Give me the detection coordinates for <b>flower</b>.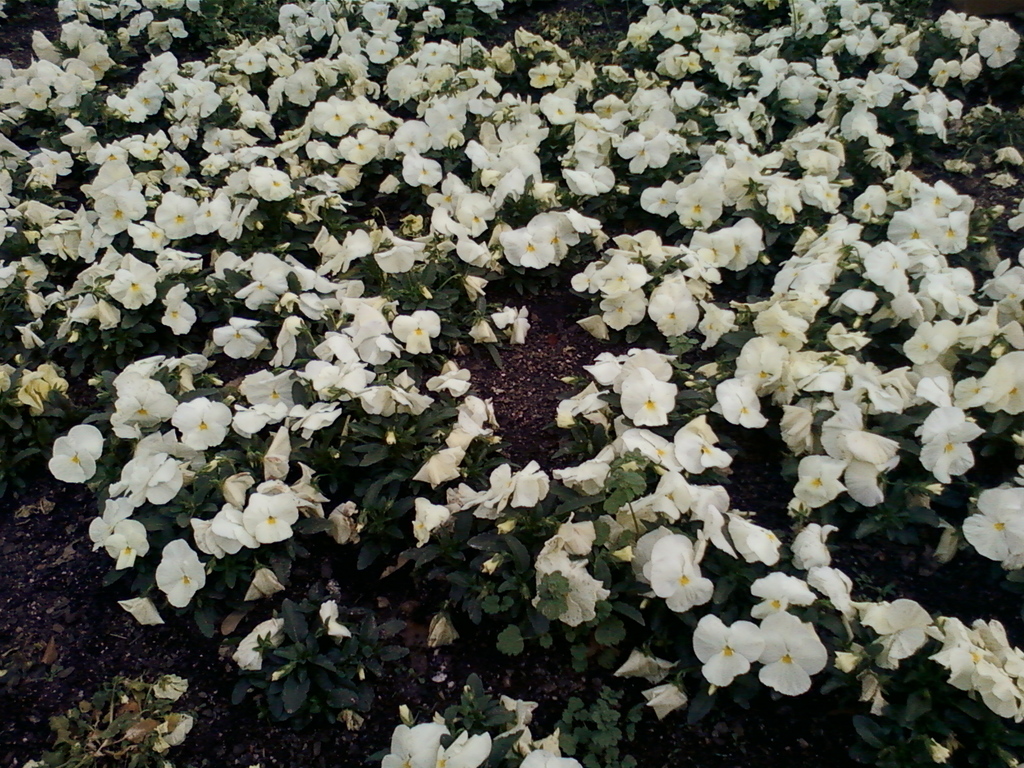
crop(607, 346, 692, 434).
